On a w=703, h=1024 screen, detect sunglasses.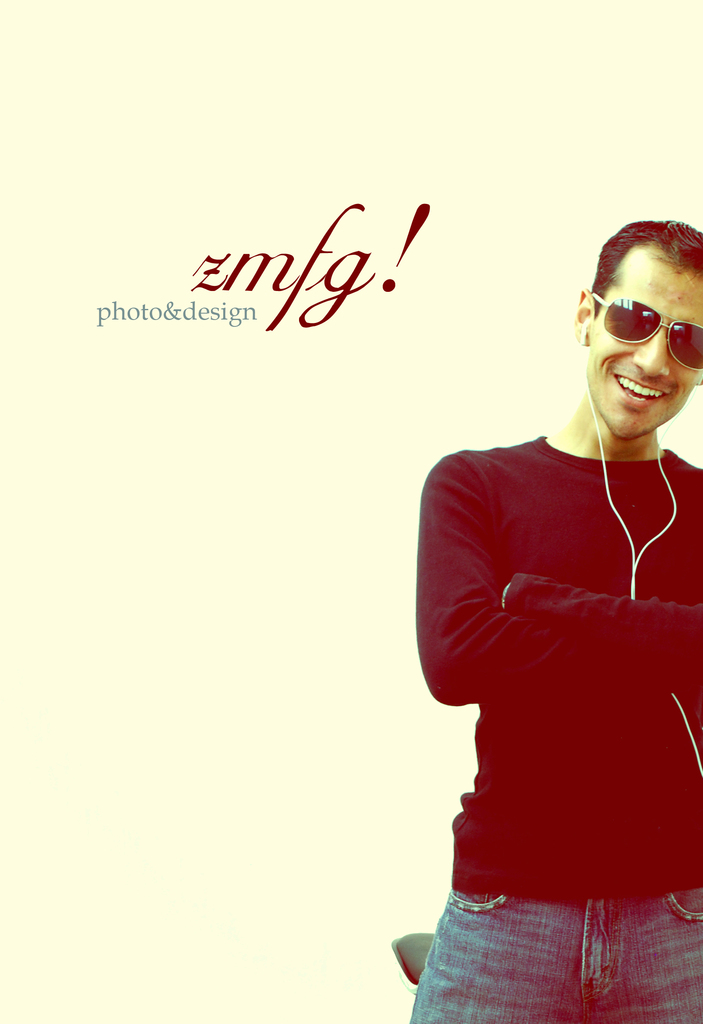
left=587, top=292, right=702, bottom=370.
